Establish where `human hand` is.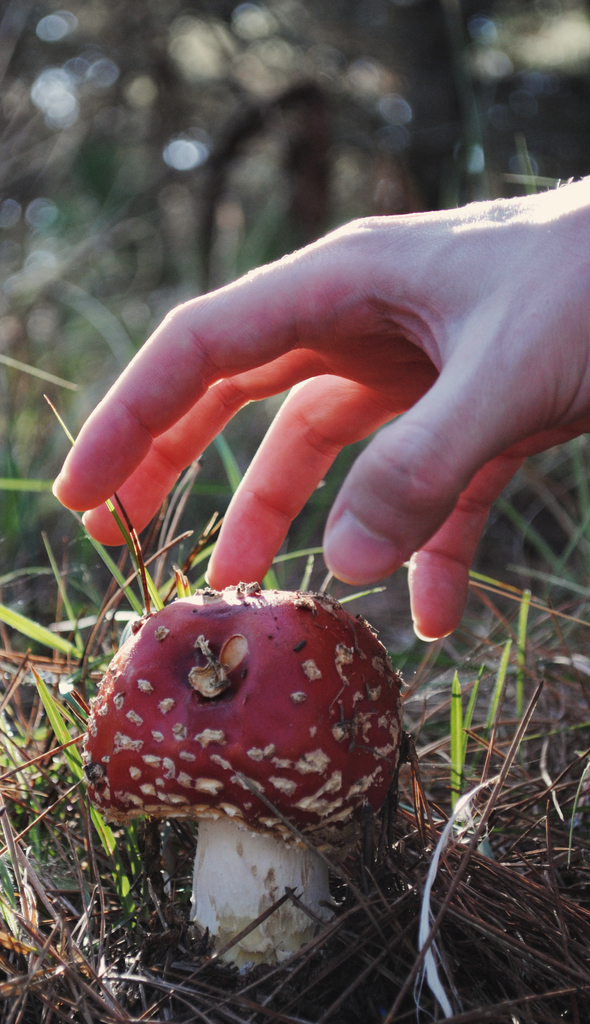
Established at [left=53, top=170, right=589, bottom=780].
